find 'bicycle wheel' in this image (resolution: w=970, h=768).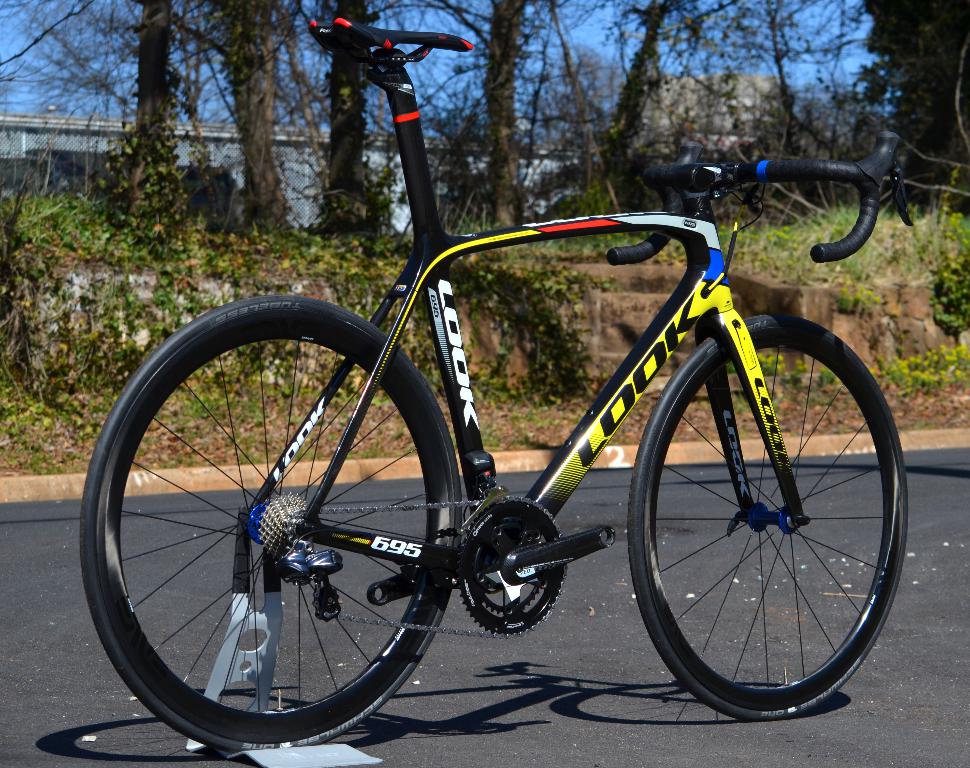
box(84, 319, 467, 754).
